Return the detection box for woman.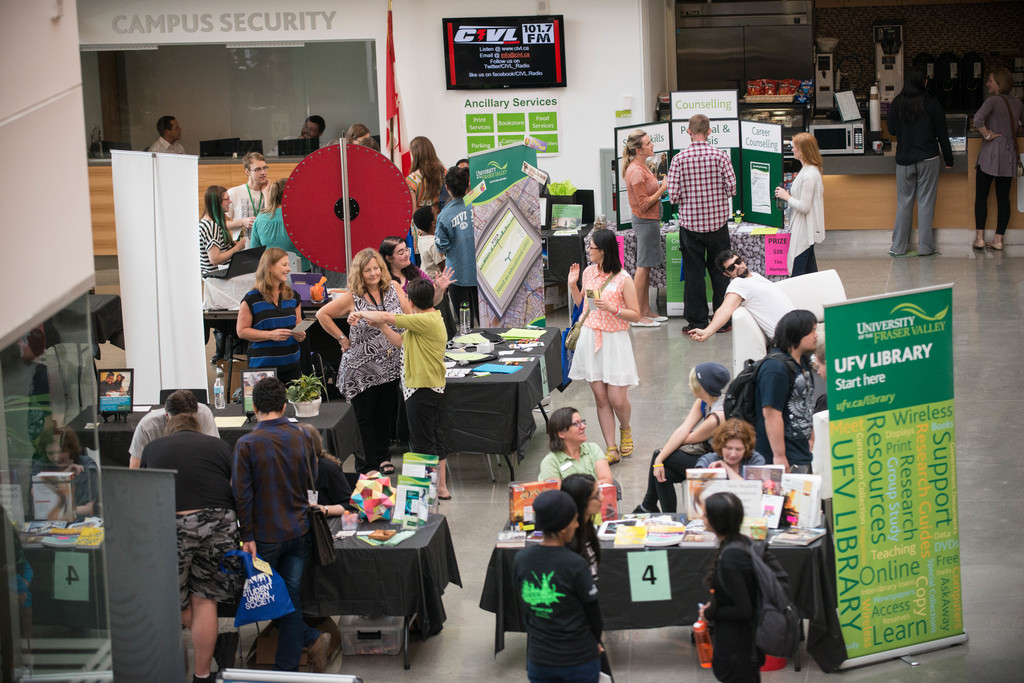
(x1=369, y1=231, x2=461, y2=311).
